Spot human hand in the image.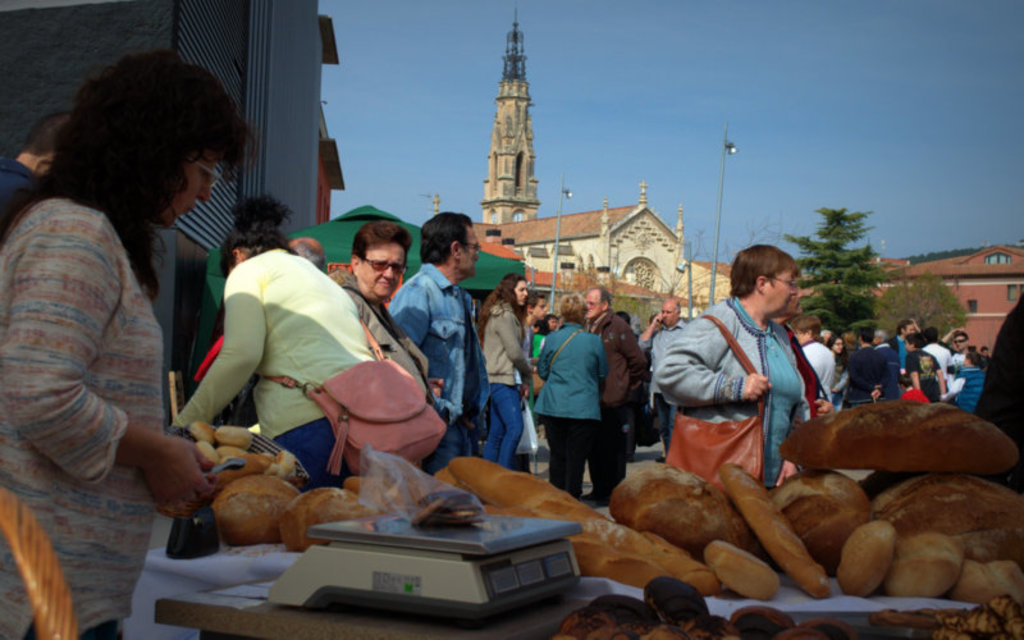
human hand found at pyautogui.locateOnScreen(774, 458, 799, 489).
